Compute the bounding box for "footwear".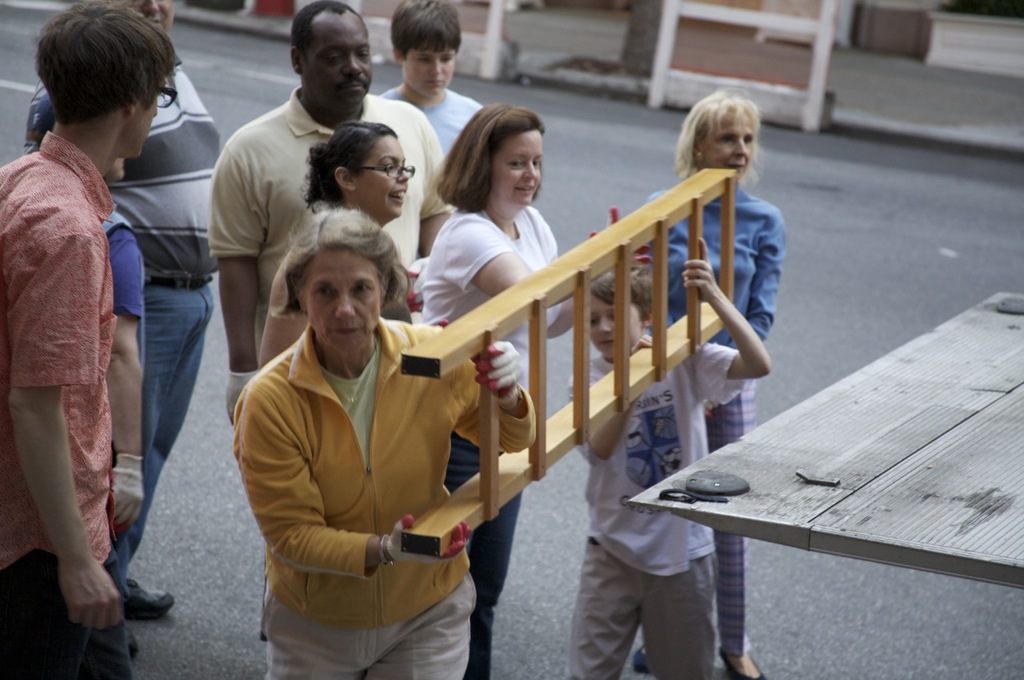
[x1=722, y1=647, x2=766, y2=679].
